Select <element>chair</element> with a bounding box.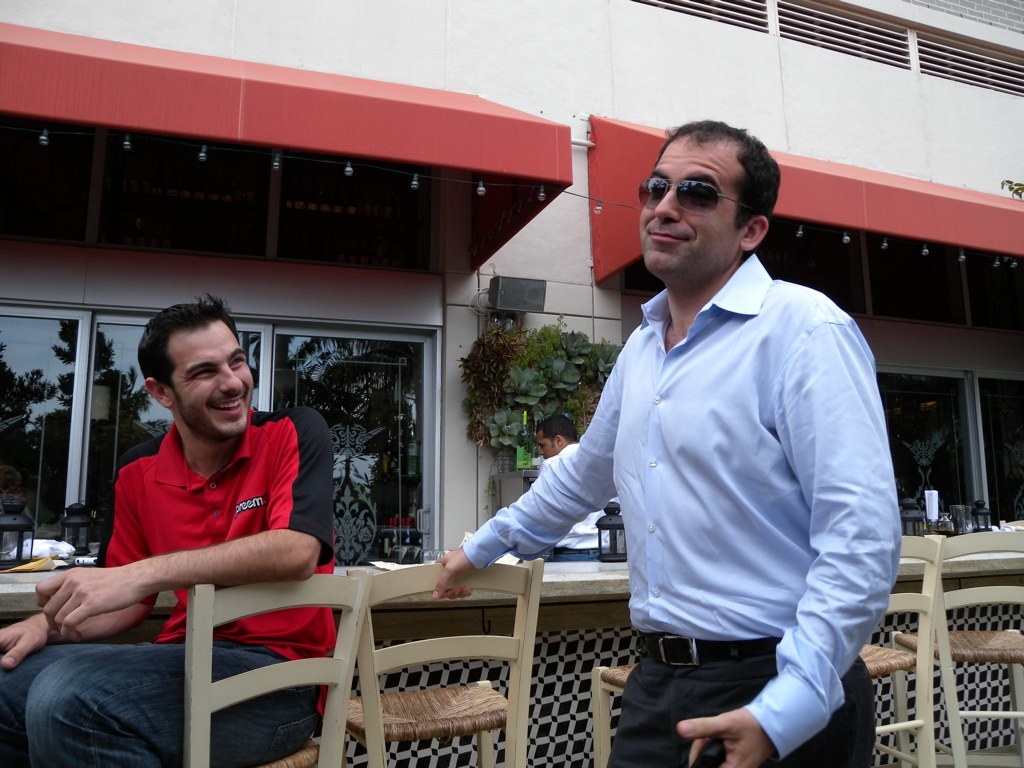
region(343, 556, 546, 767).
